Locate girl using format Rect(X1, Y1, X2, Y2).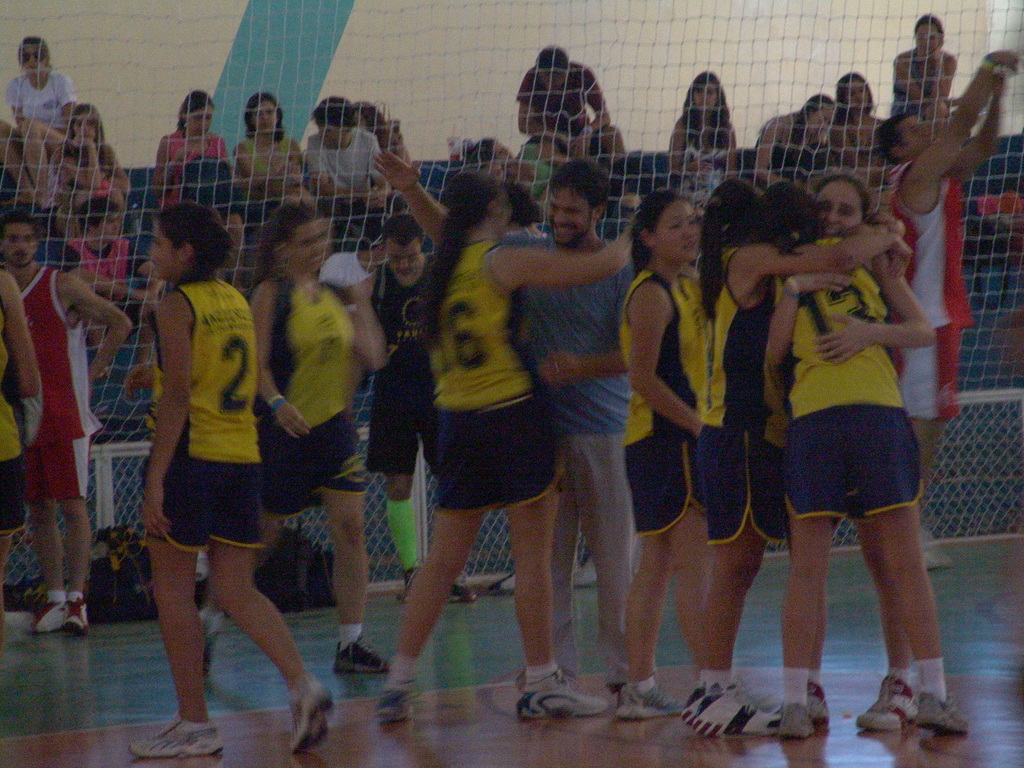
Rect(191, 207, 389, 673).
